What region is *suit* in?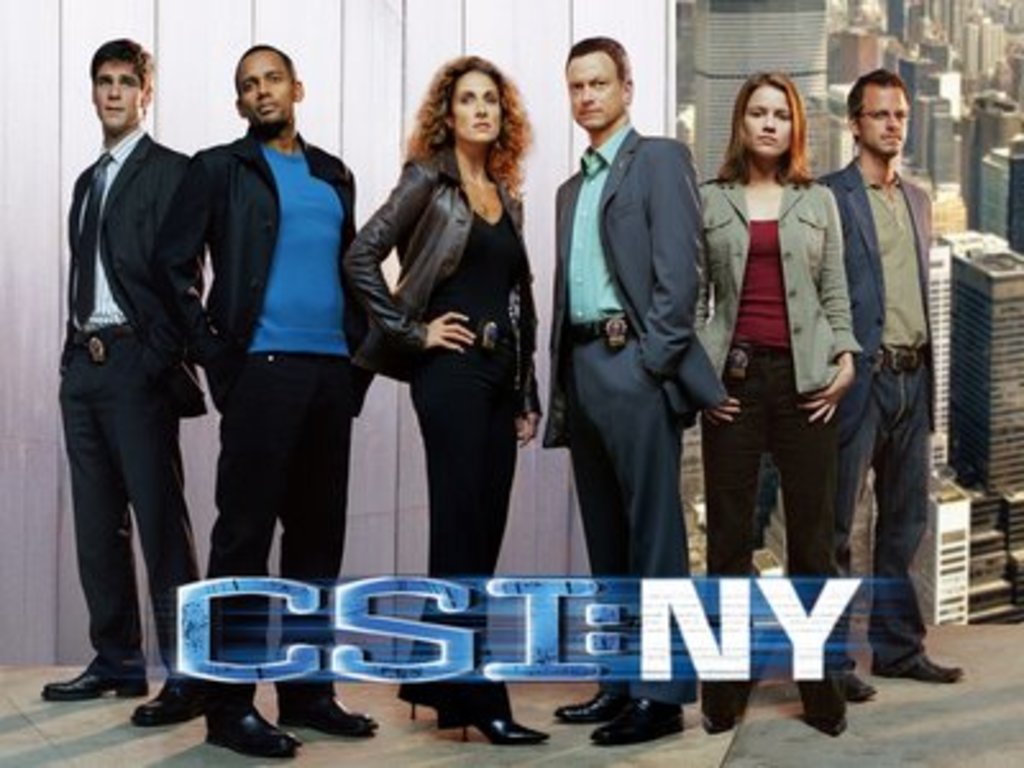
rect(827, 159, 937, 668).
